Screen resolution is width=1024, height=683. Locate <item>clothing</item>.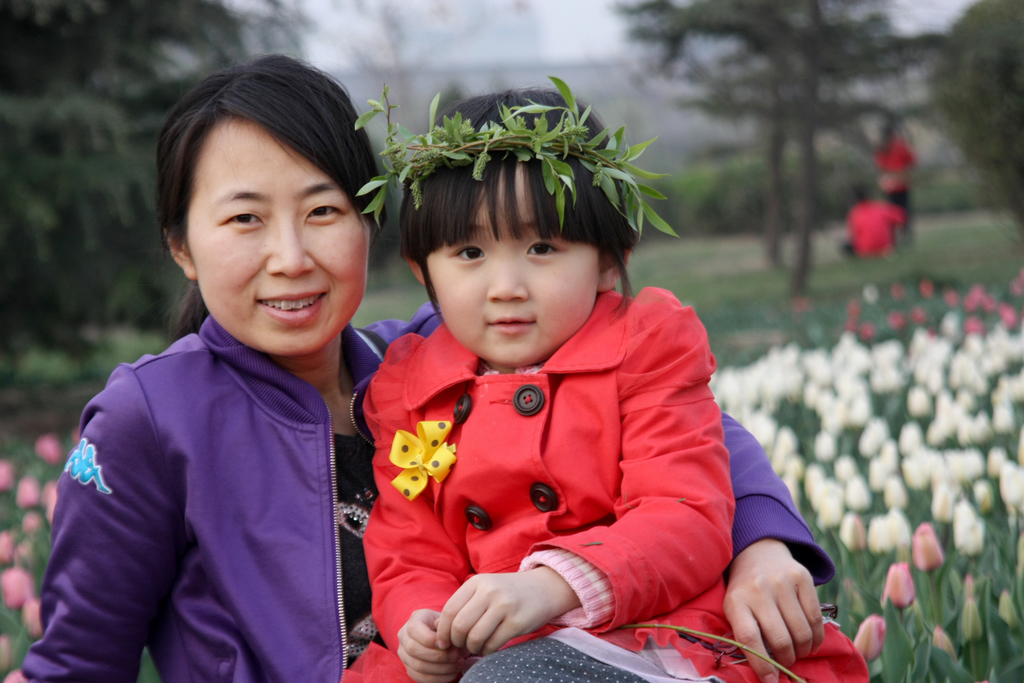
(left=1, top=314, right=864, bottom=682).
